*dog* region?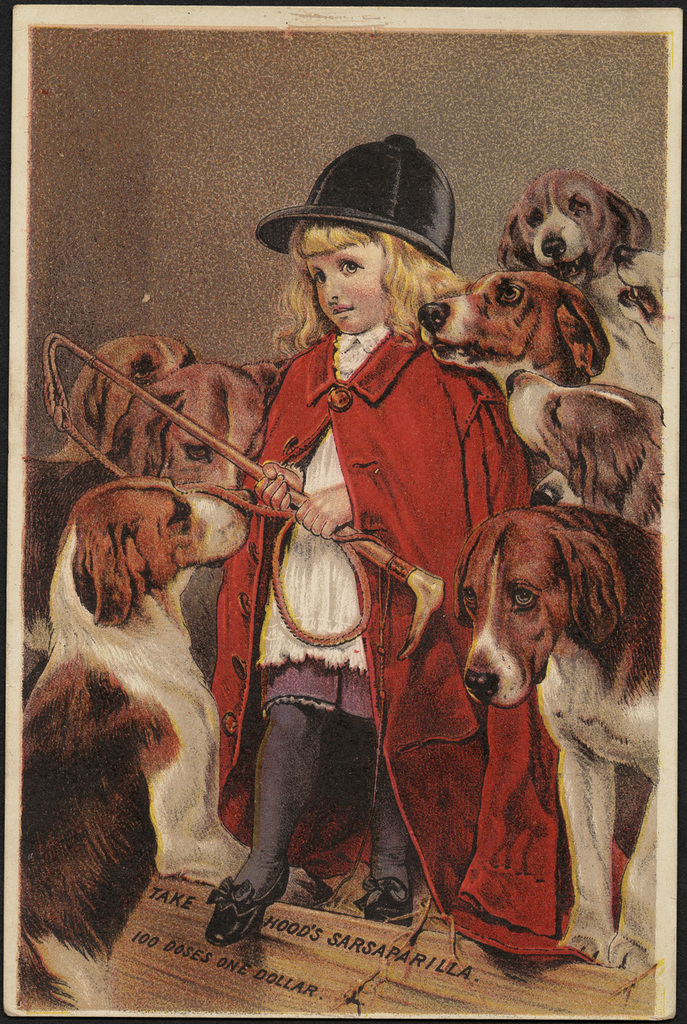
<region>455, 510, 660, 974</region>
